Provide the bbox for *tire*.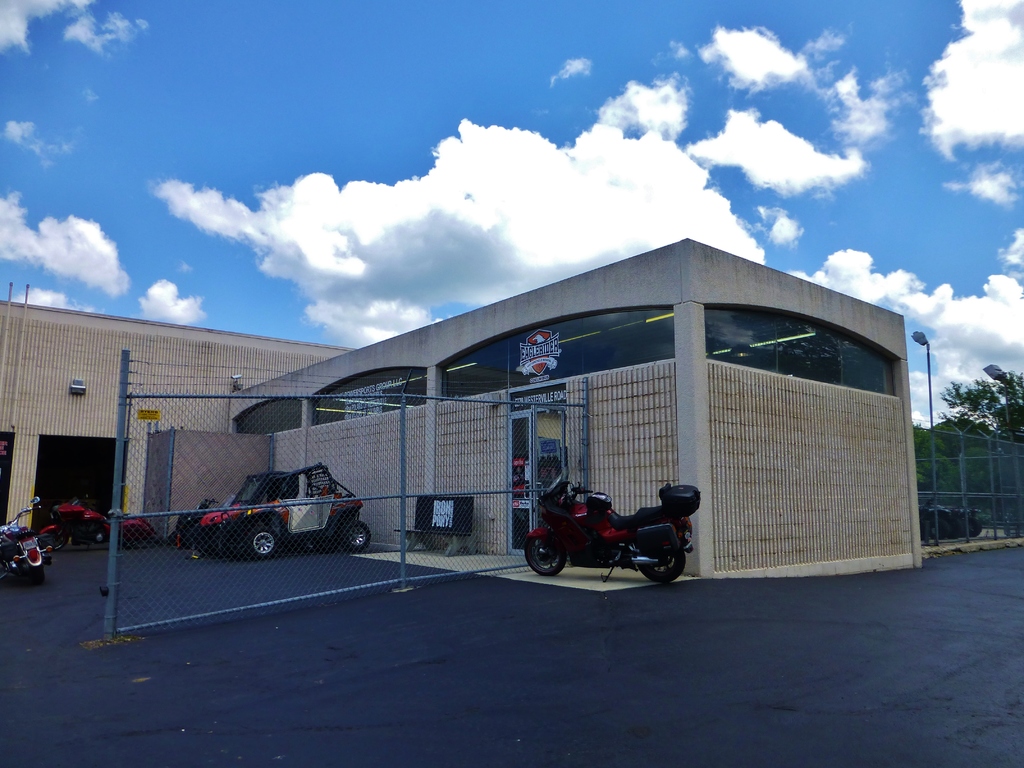
bbox=[530, 531, 567, 575].
